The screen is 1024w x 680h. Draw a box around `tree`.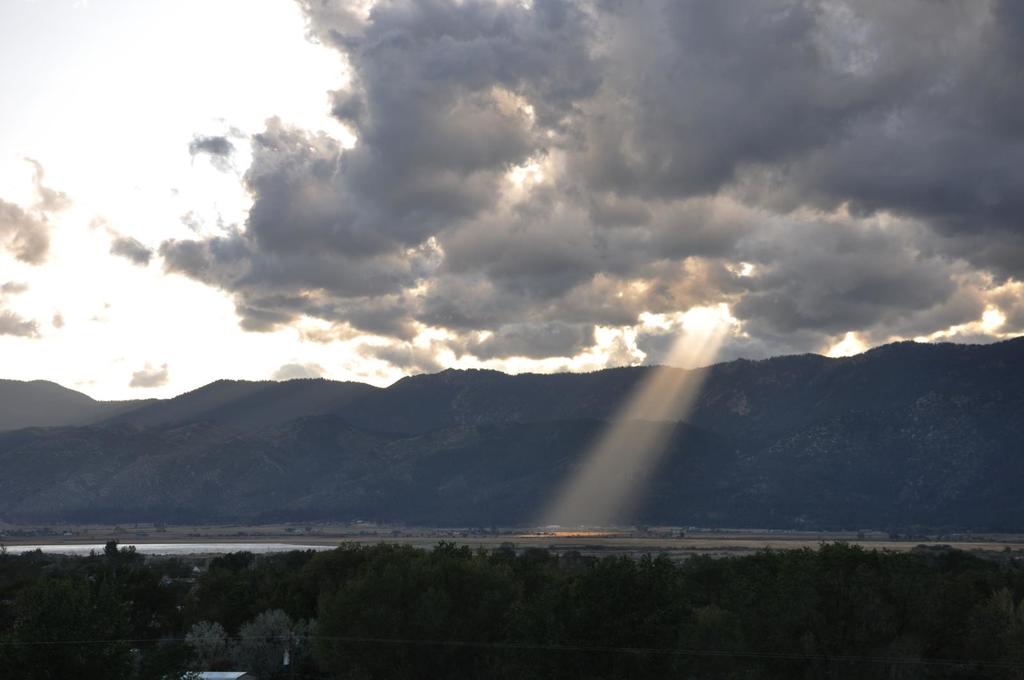
region(428, 535, 479, 579).
